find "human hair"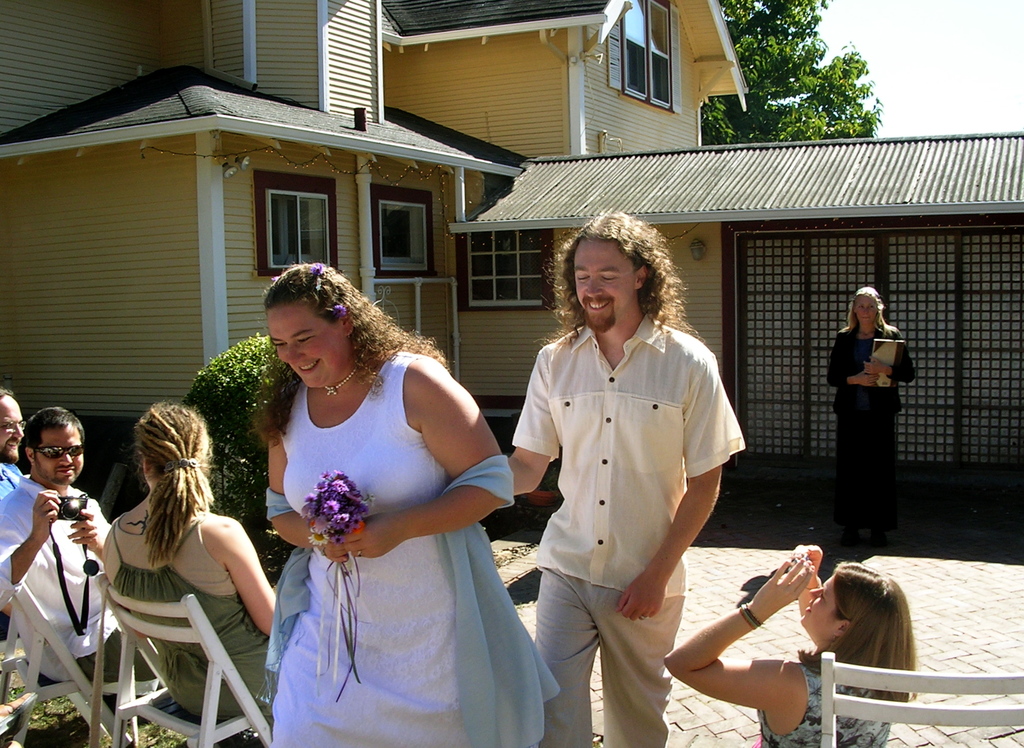
select_region(795, 561, 917, 703)
